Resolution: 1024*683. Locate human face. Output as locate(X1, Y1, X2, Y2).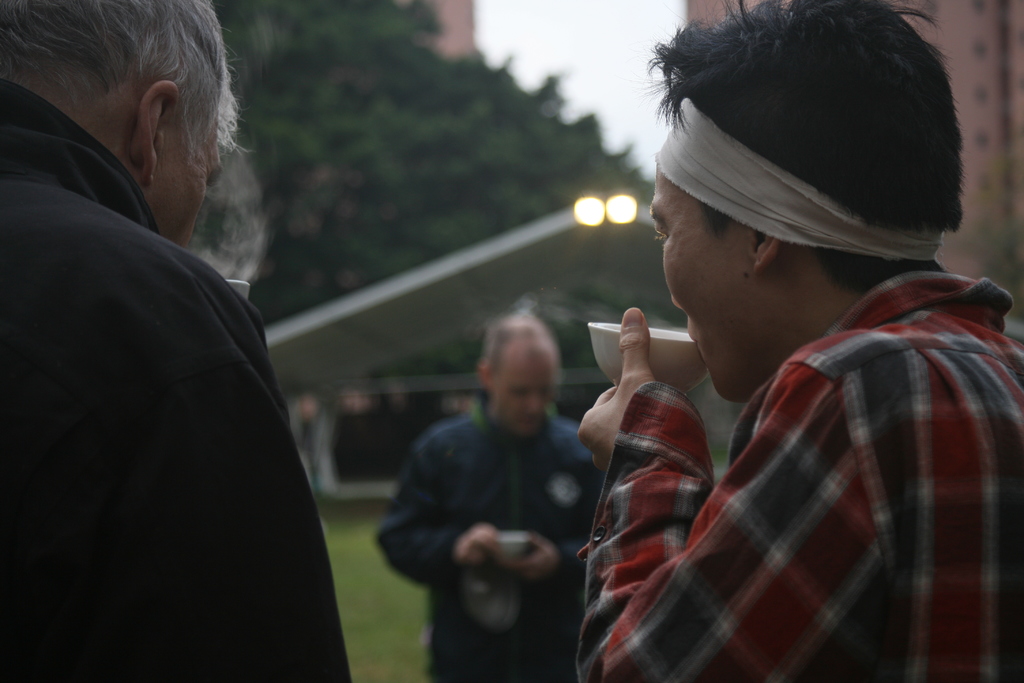
locate(484, 363, 558, 435).
